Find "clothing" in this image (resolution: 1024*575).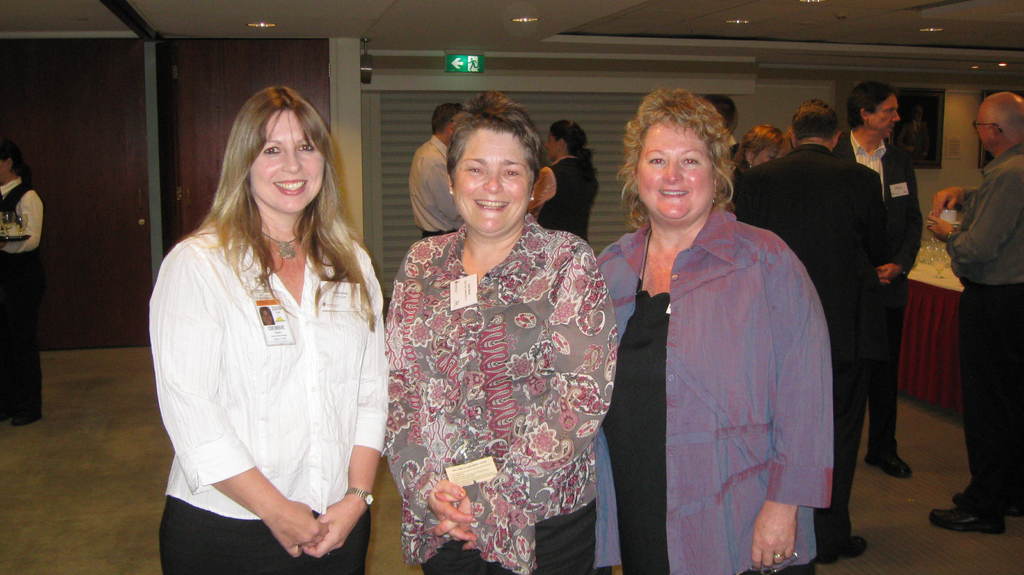
0, 177, 45, 424.
